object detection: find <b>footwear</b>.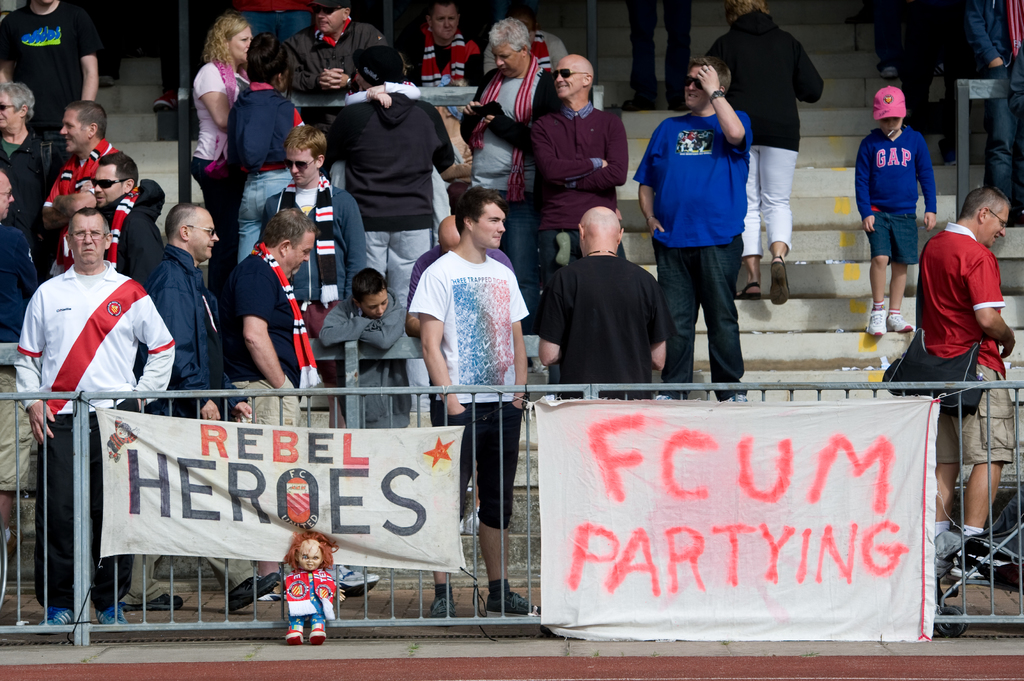
pyautogui.locateOnScreen(93, 602, 130, 625).
